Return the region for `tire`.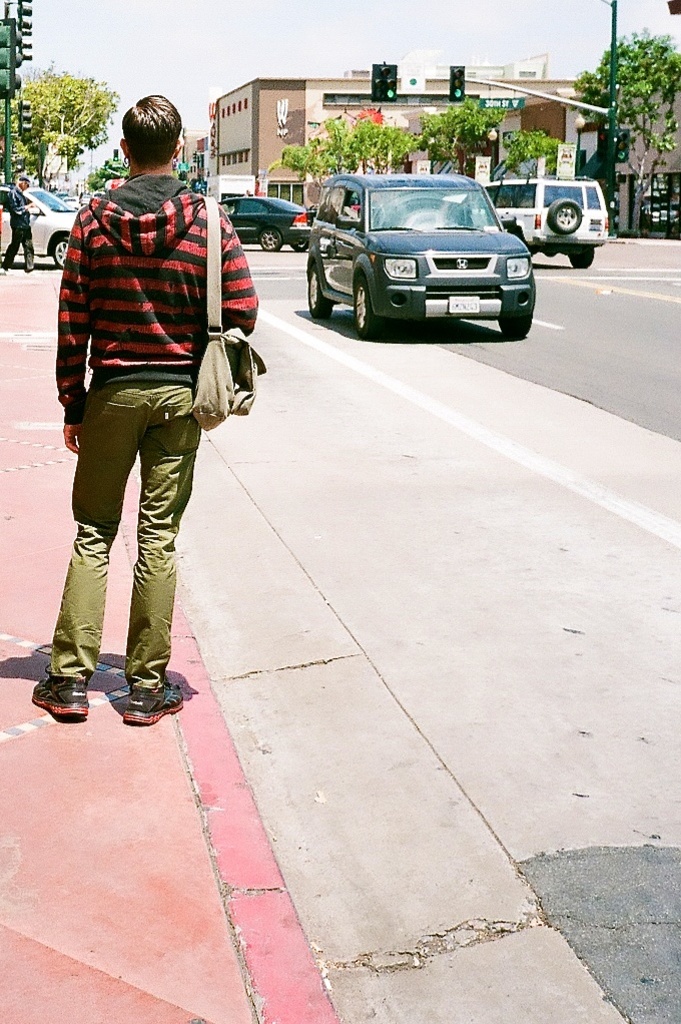
569:248:593:270.
